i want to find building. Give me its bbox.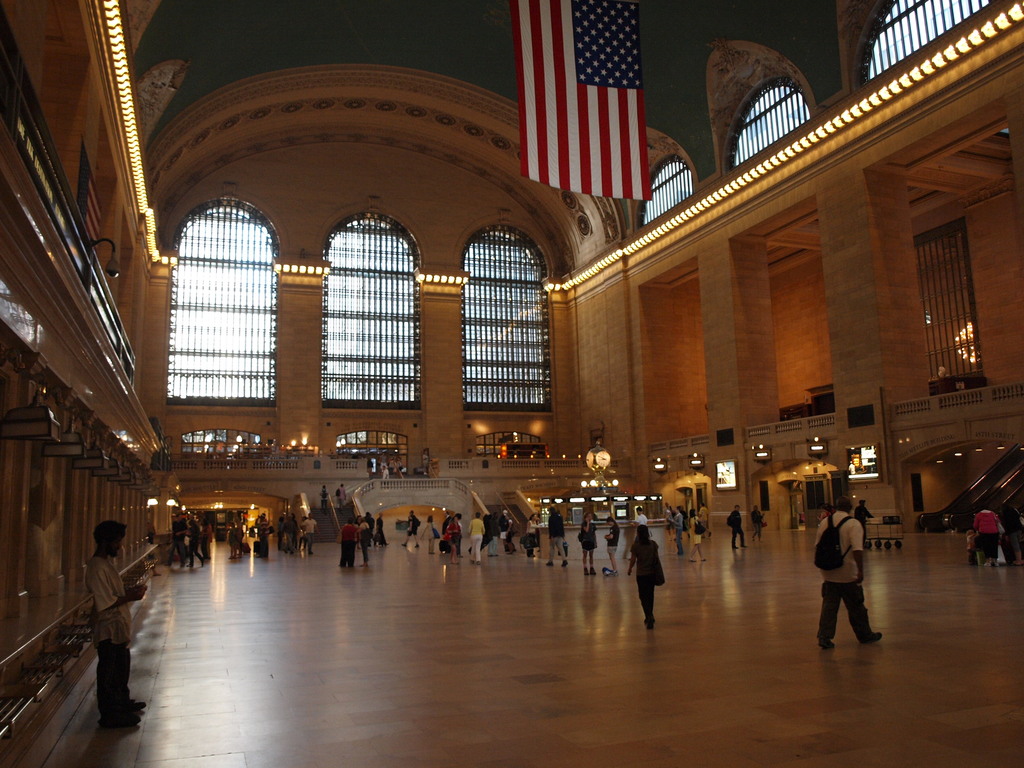
x1=0, y1=0, x2=1023, y2=766.
